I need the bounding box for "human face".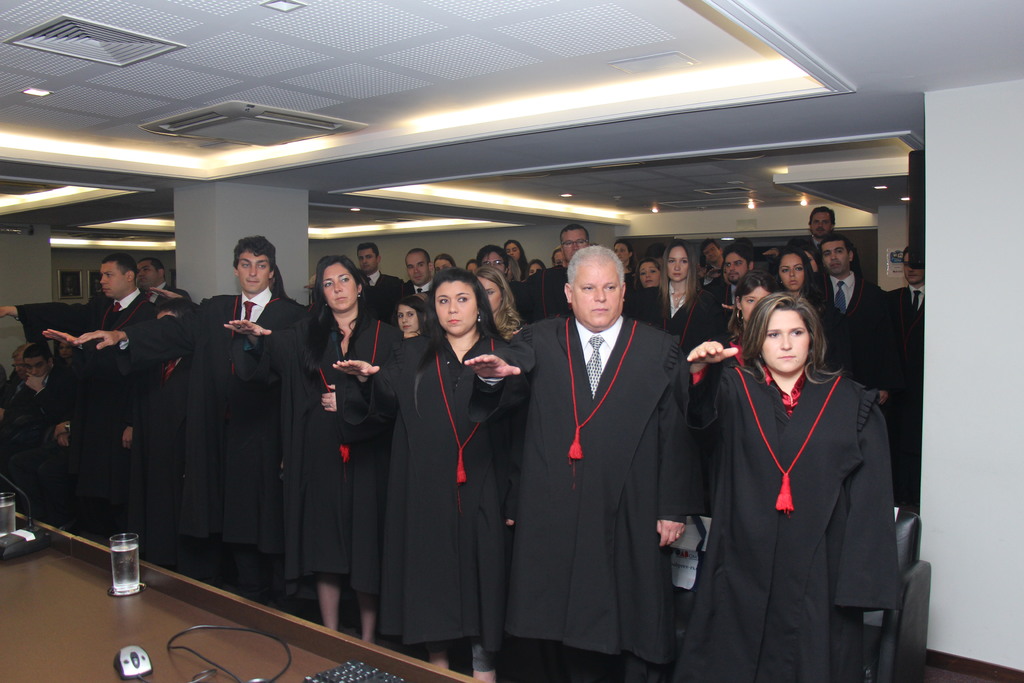
Here it is: box=[135, 260, 157, 288].
